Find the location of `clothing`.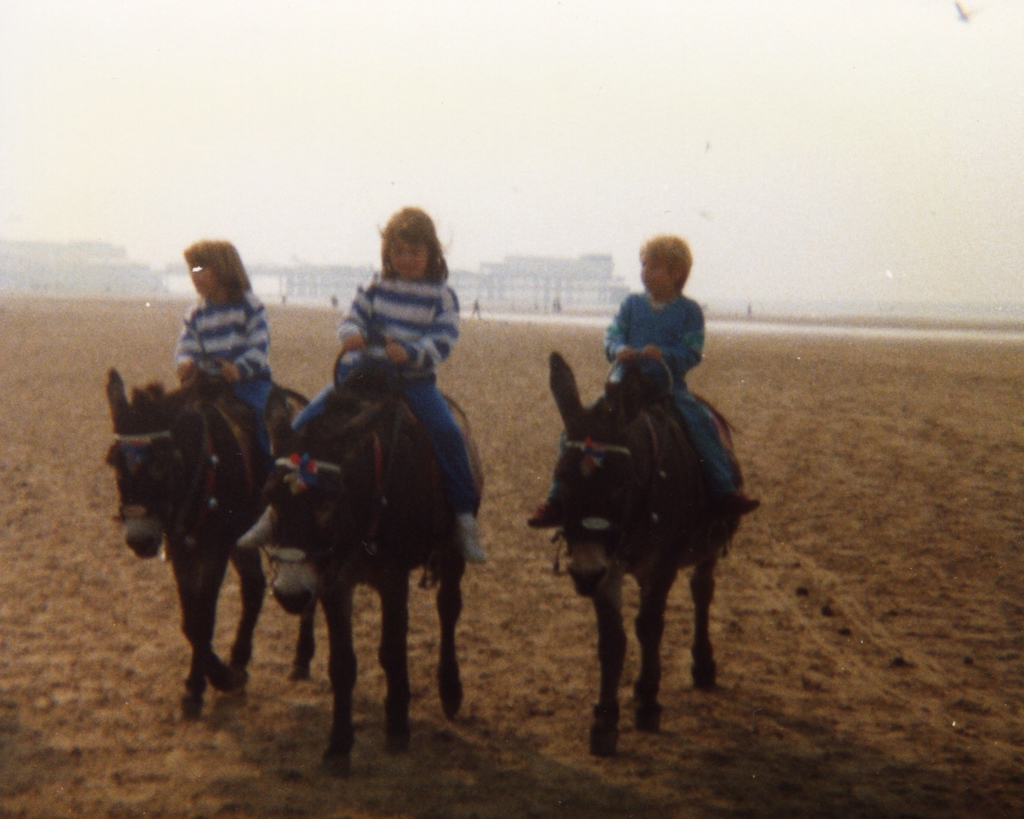
Location: bbox=[145, 289, 270, 450].
